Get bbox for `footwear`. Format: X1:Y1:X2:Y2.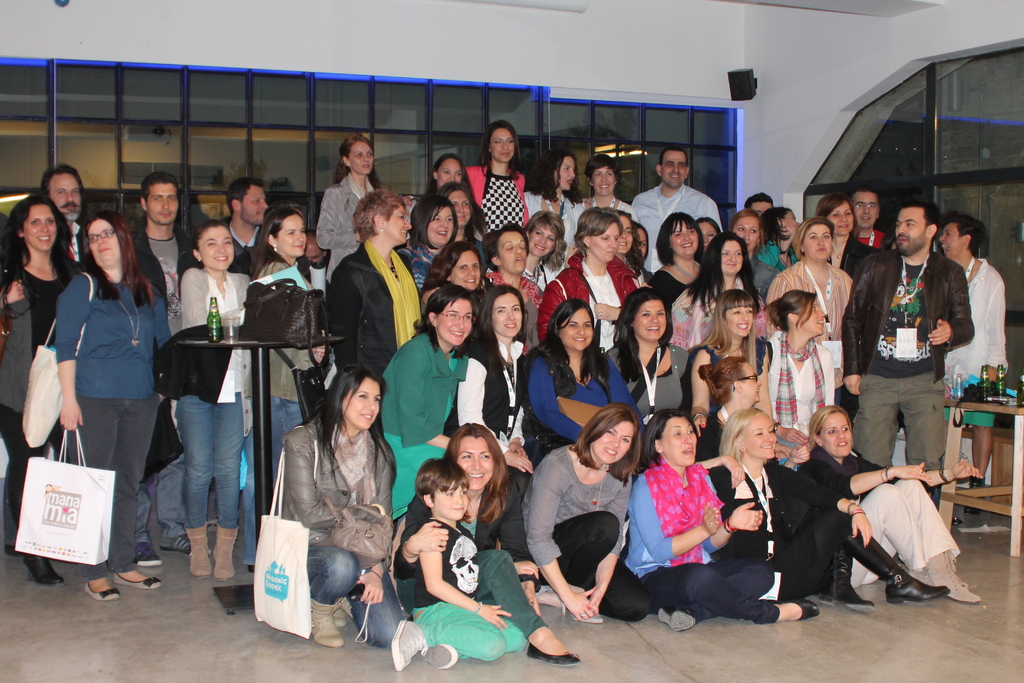
929:552:980:603.
